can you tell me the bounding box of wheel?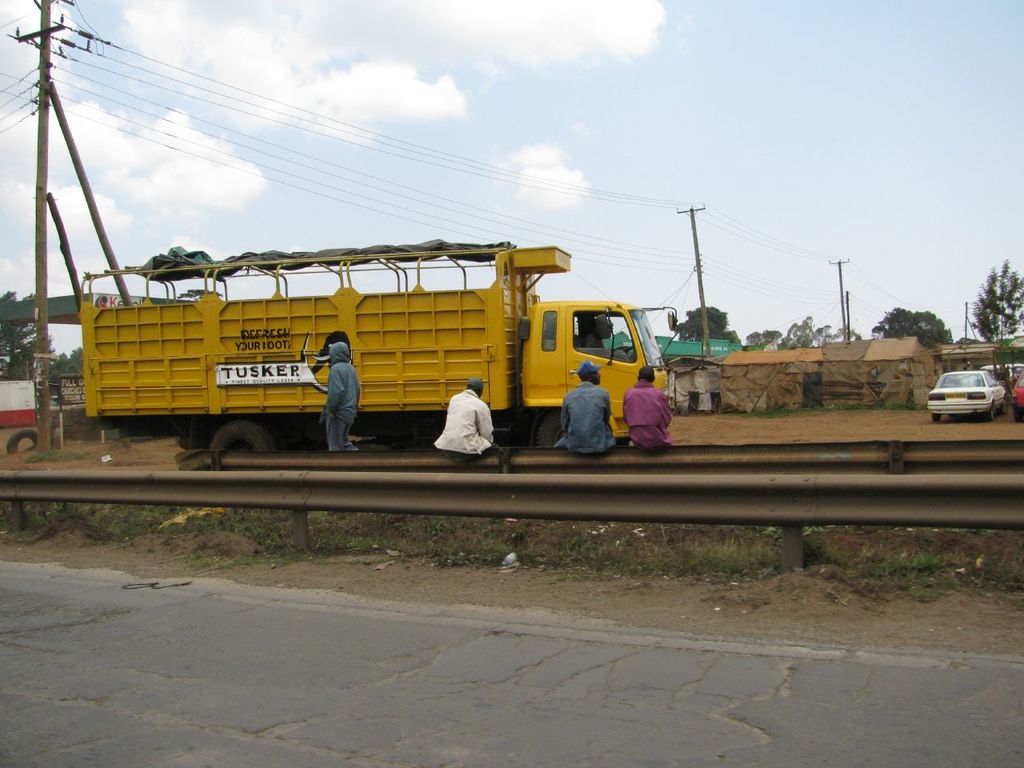
(51,430,61,450).
